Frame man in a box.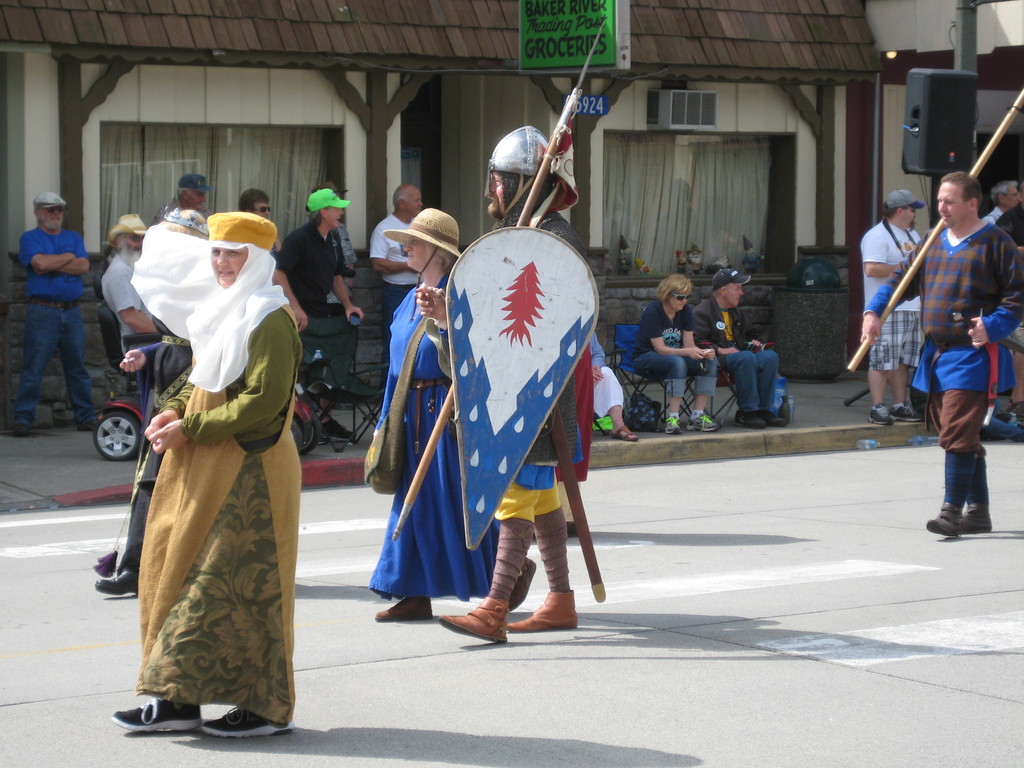
{"left": 108, "top": 213, "right": 178, "bottom": 347}.
